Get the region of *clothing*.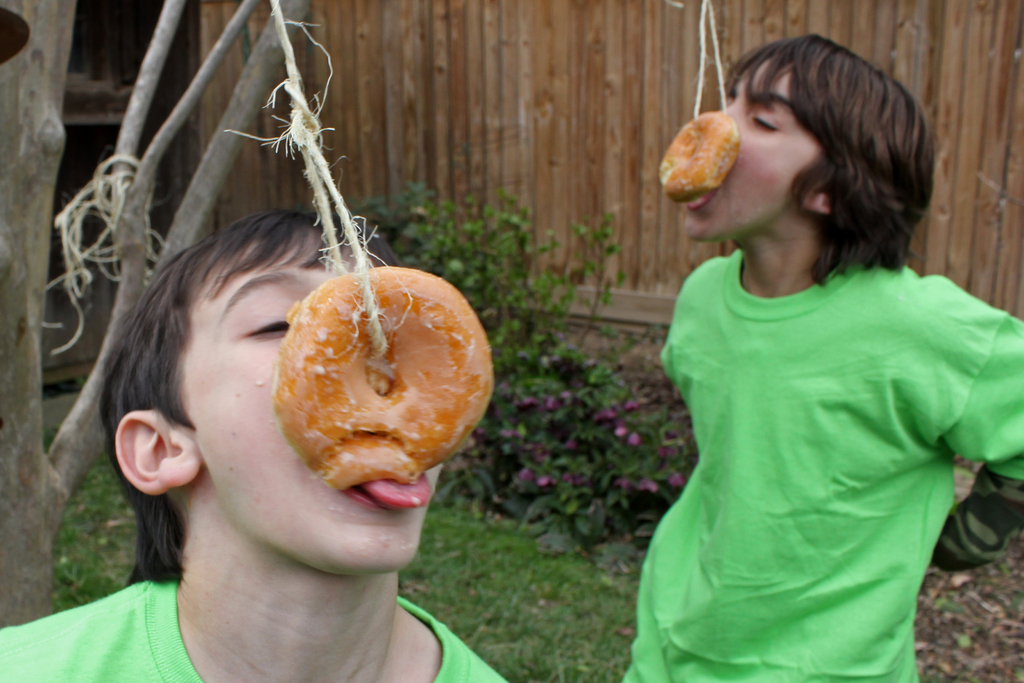
box(0, 578, 509, 682).
